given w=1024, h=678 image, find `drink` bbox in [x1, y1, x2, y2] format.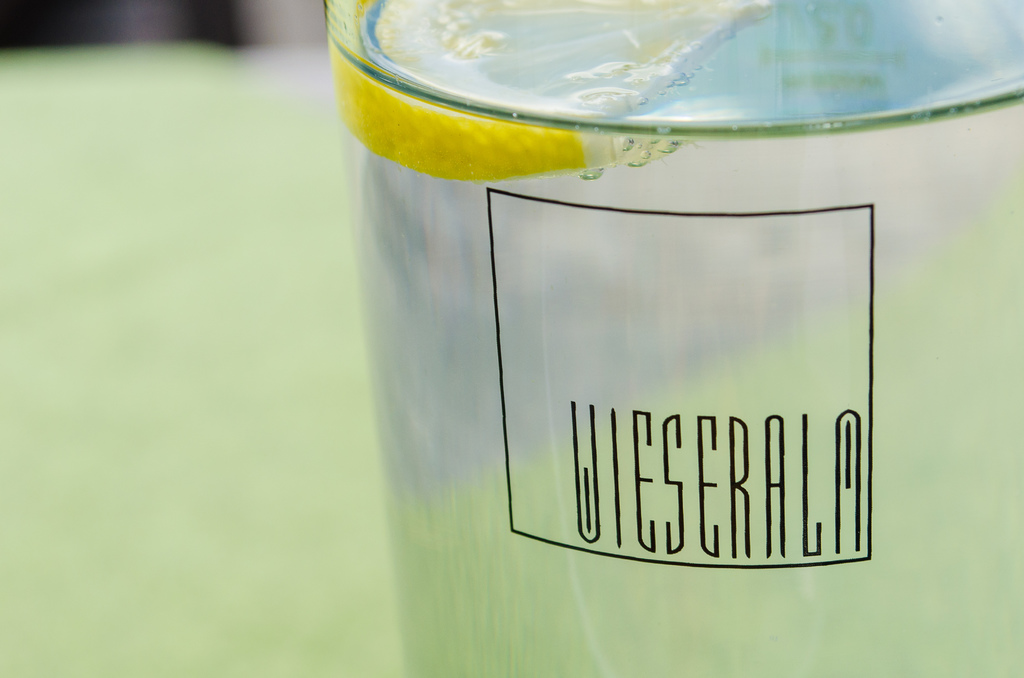
[329, 24, 999, 628].
